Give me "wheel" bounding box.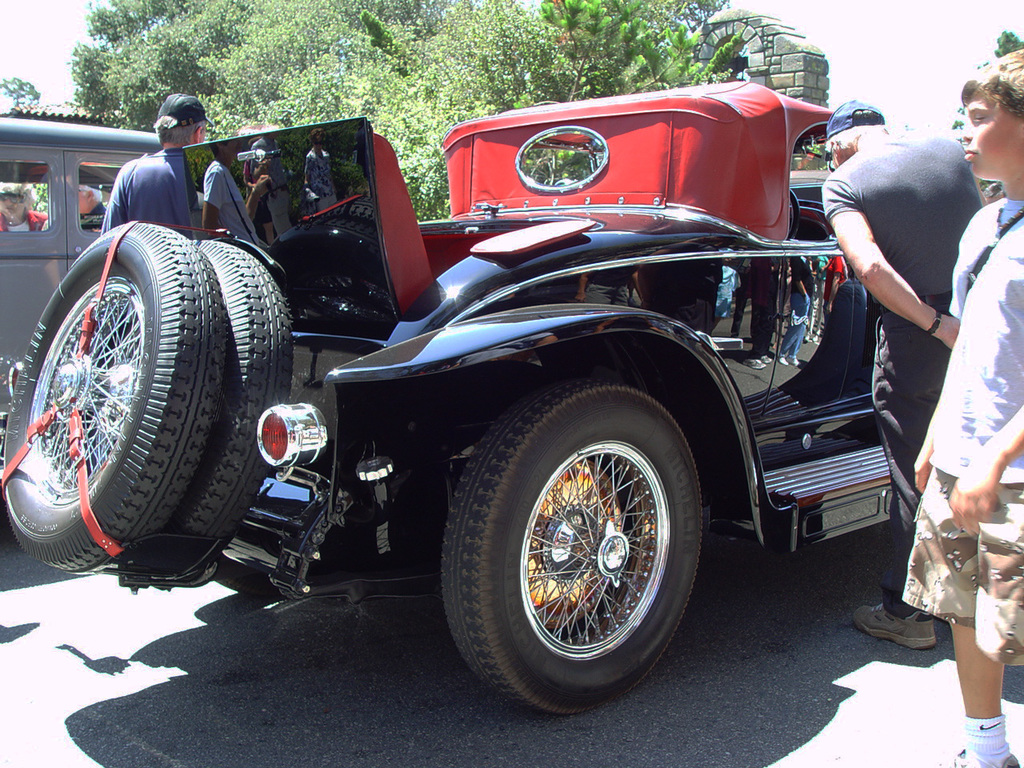
214, 576, 286, 600.
